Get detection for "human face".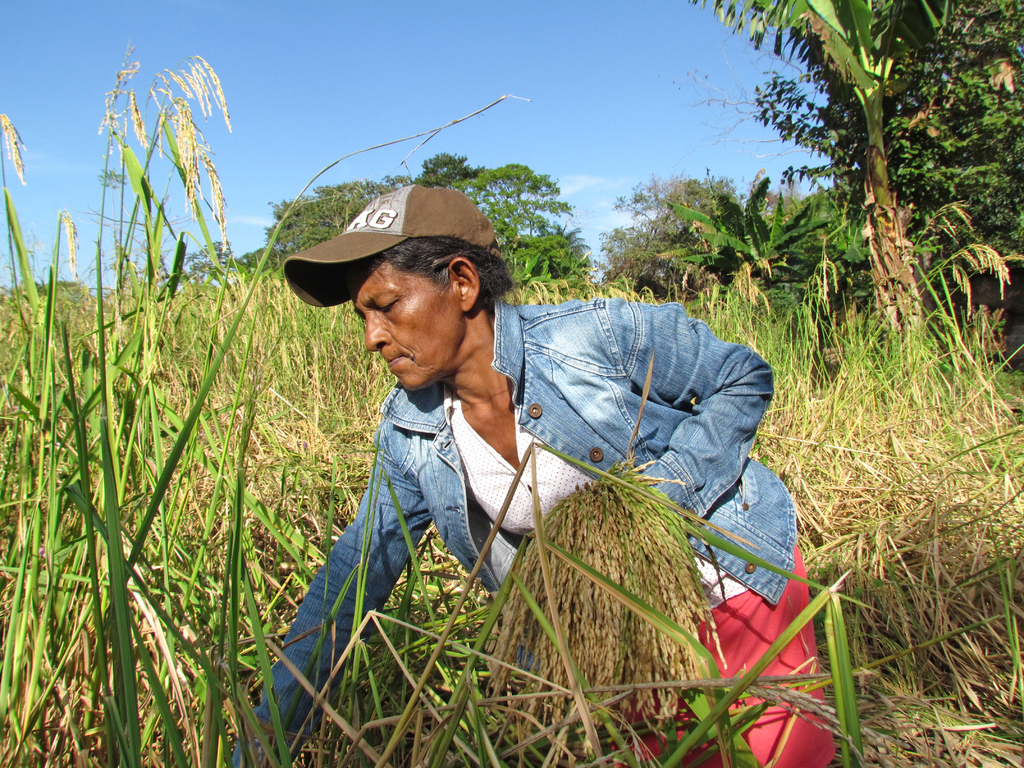
Detection: rect(352, 264, 471, 393).
